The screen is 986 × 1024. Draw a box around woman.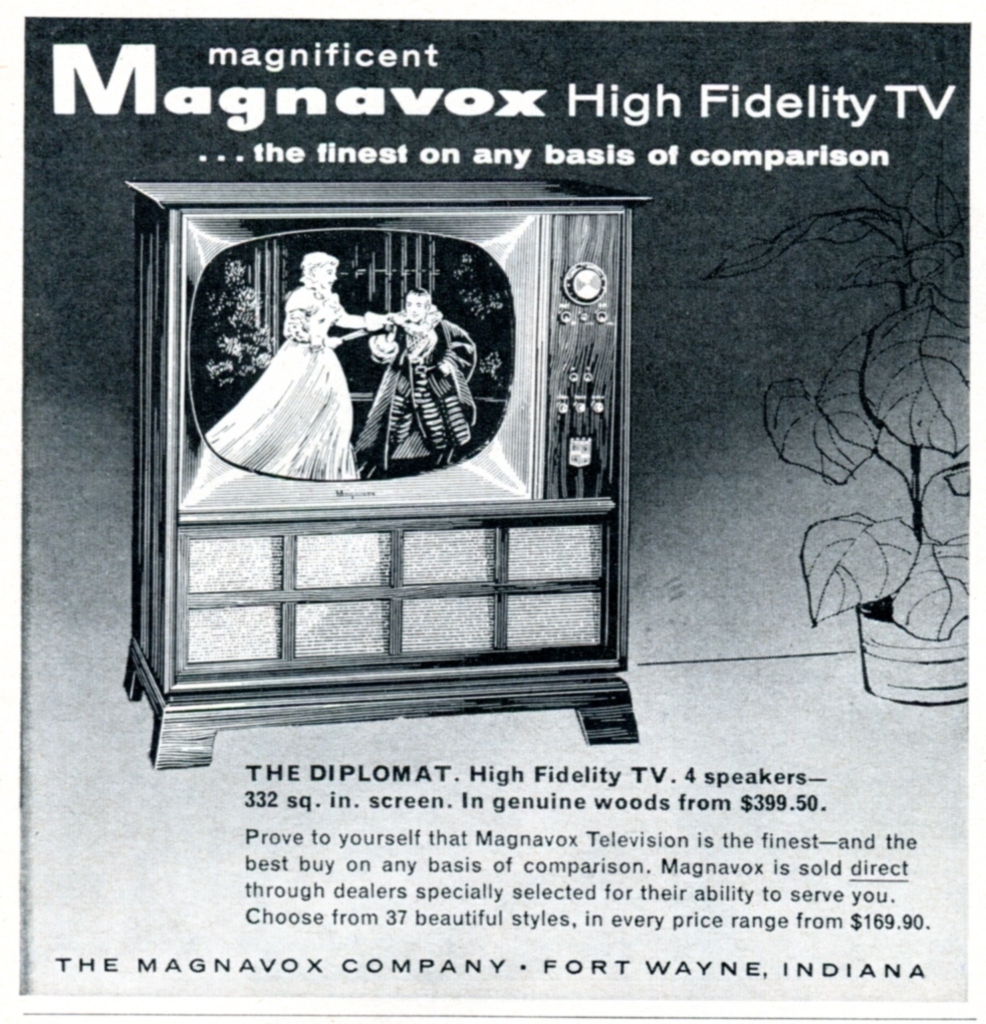
bbox=(205, 254, 394, 479).
